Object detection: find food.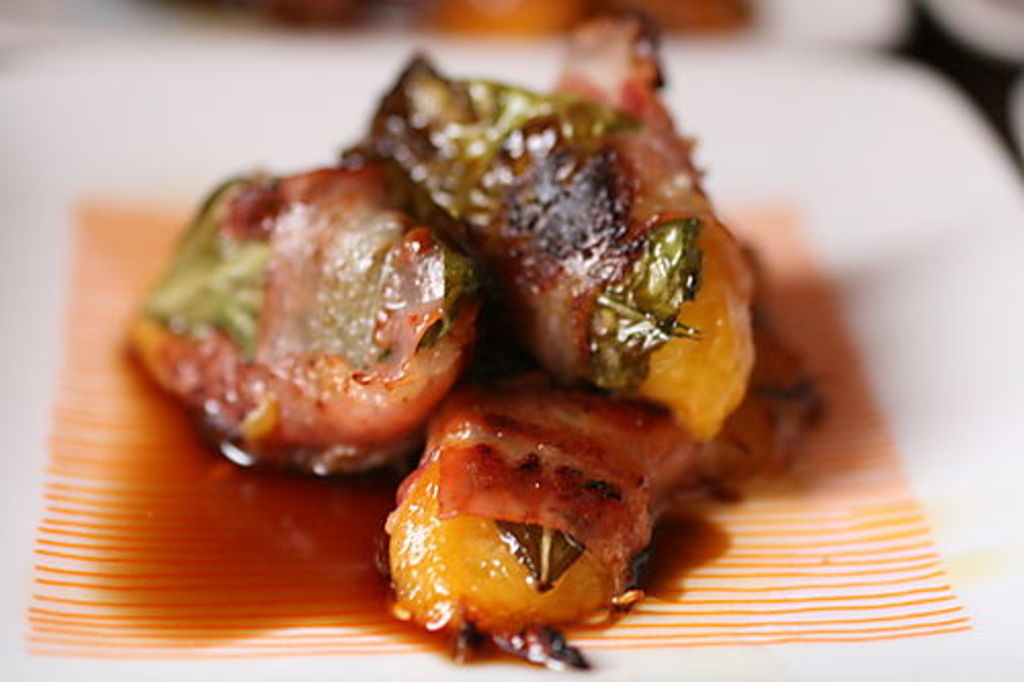
(123, 4, 827, 678).
